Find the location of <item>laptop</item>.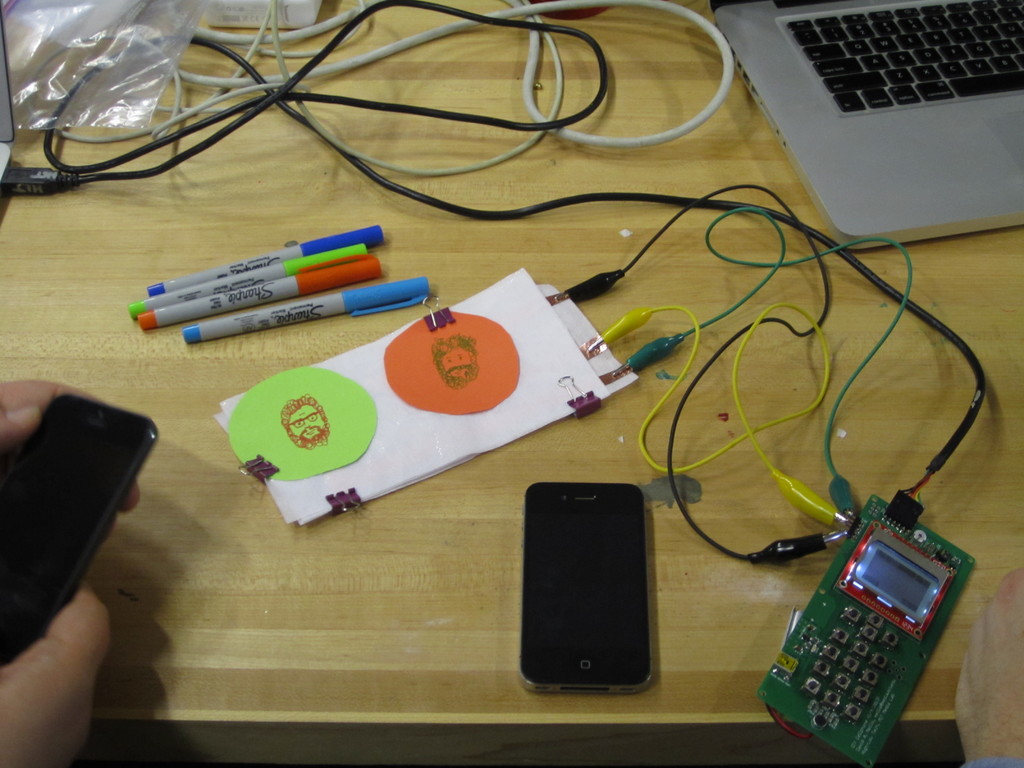
Location: <box>701,0,1020,234</box>.
